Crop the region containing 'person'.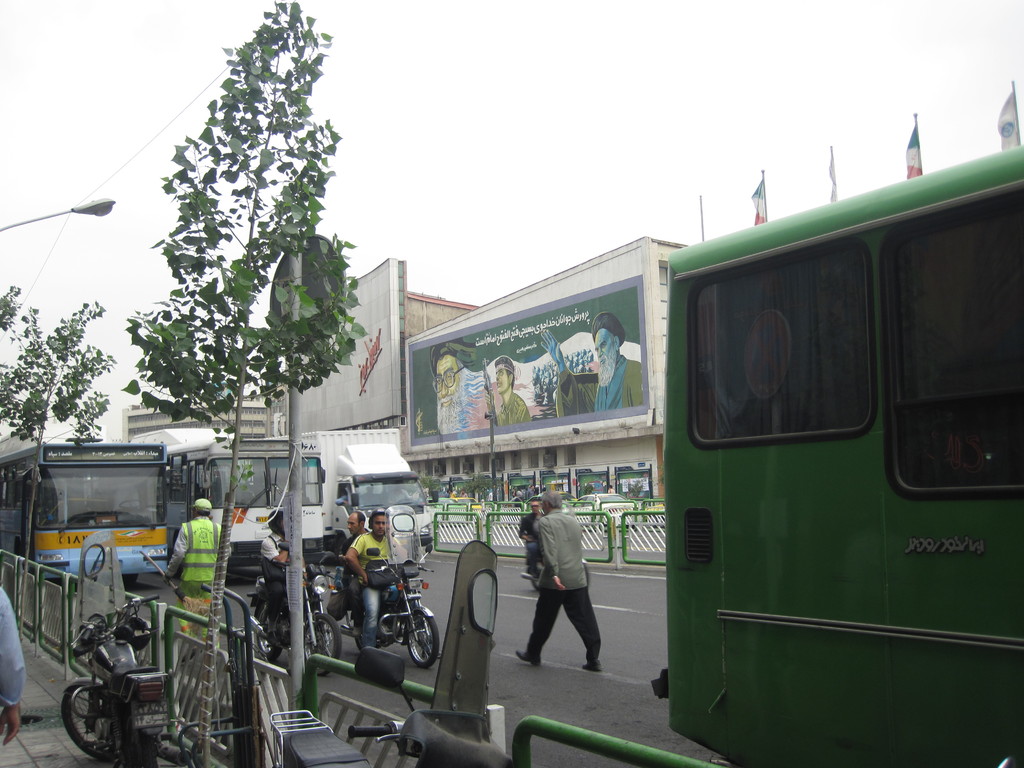
Crop region: bbox=(514, 497, 546, 569).
